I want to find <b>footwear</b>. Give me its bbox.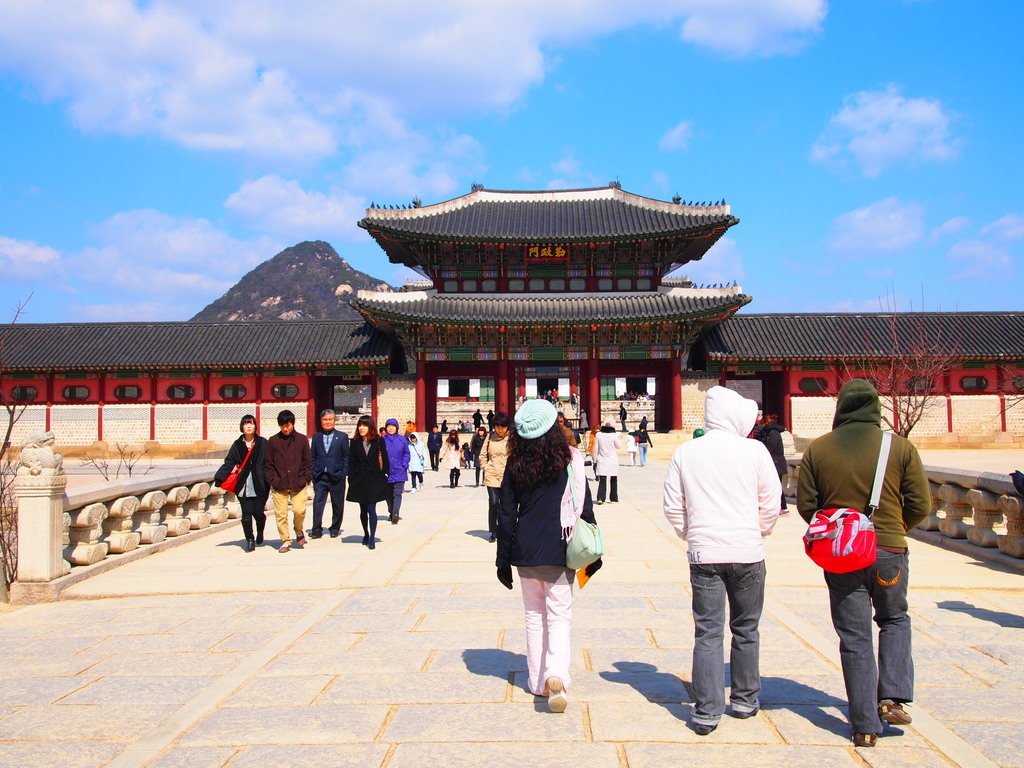
box(331, 529, 337, 538).
